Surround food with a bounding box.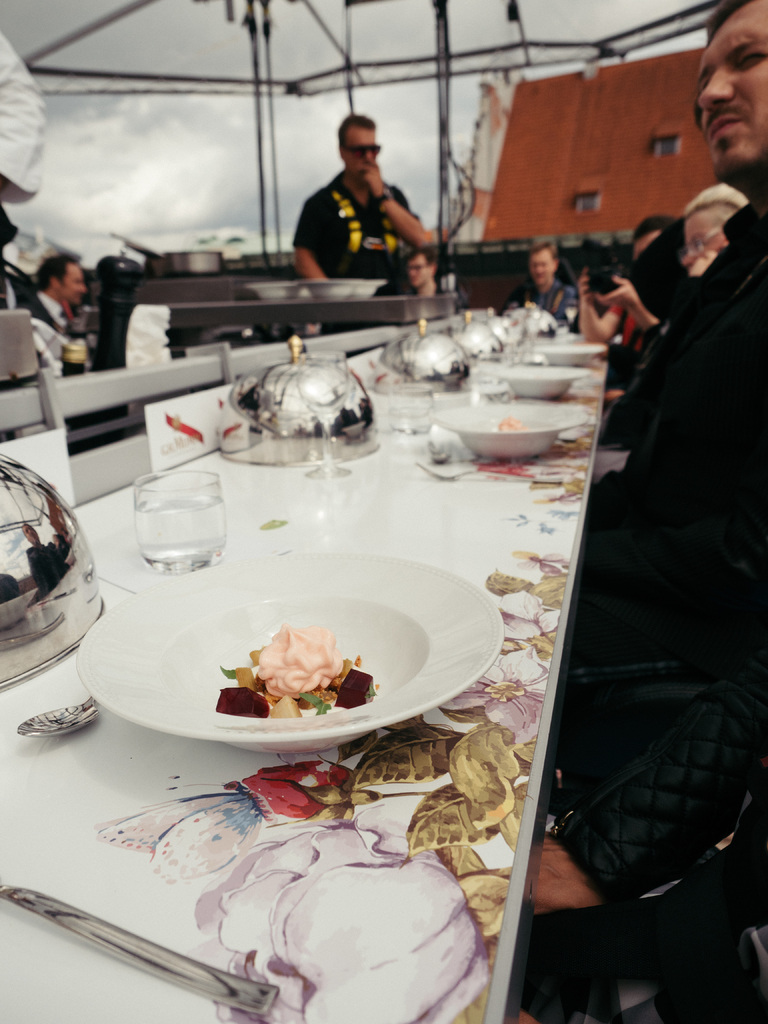
crop(228, 619, 367, 712).
